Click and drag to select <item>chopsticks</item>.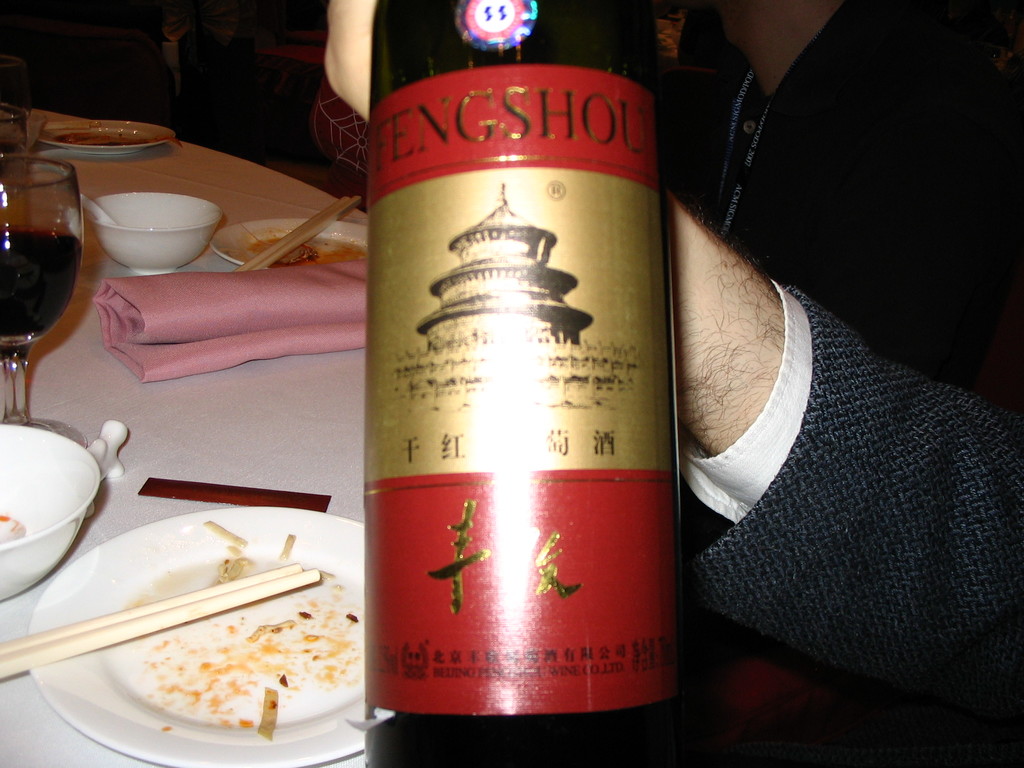
Selection: 230:193:361:274.
